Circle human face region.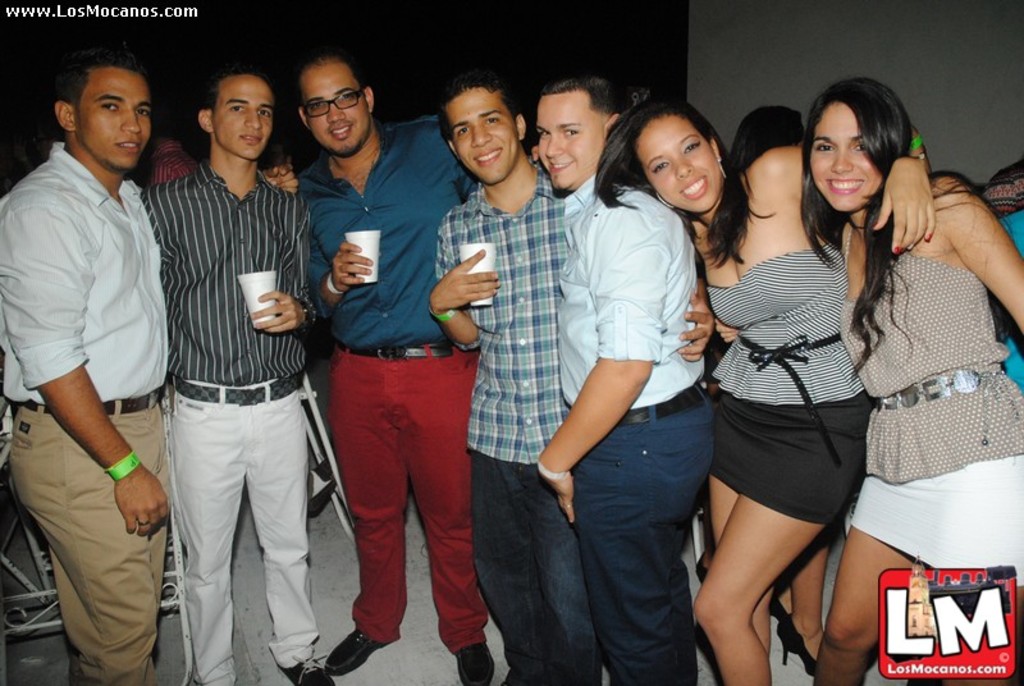
Region: box=[639, 115, 721, 218].
